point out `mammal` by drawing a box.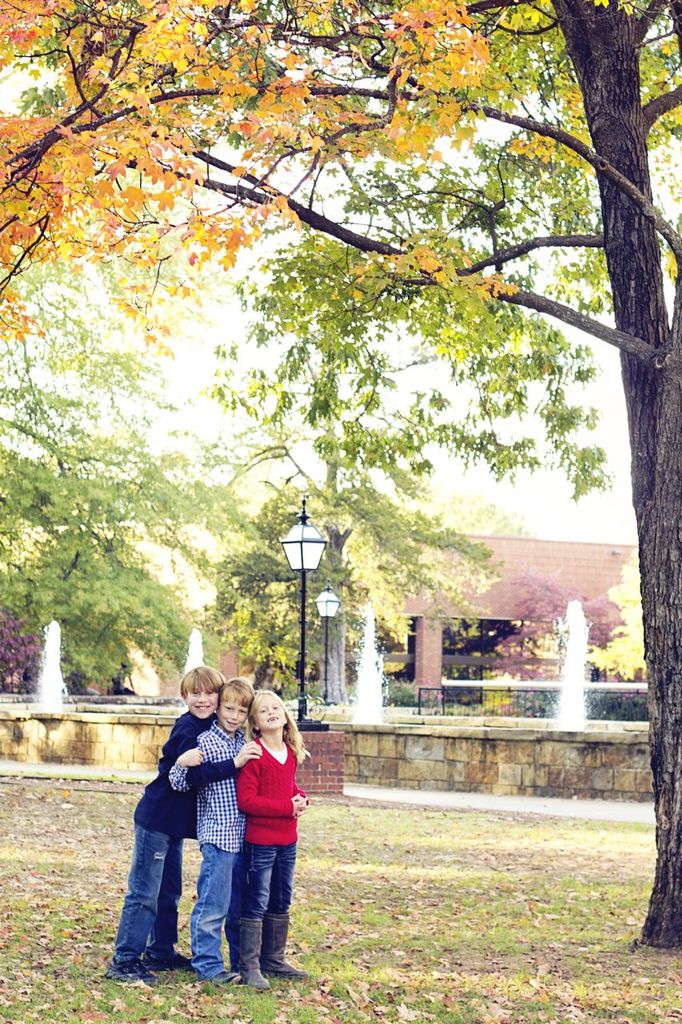
bbox(242, 681, 305, 979).
